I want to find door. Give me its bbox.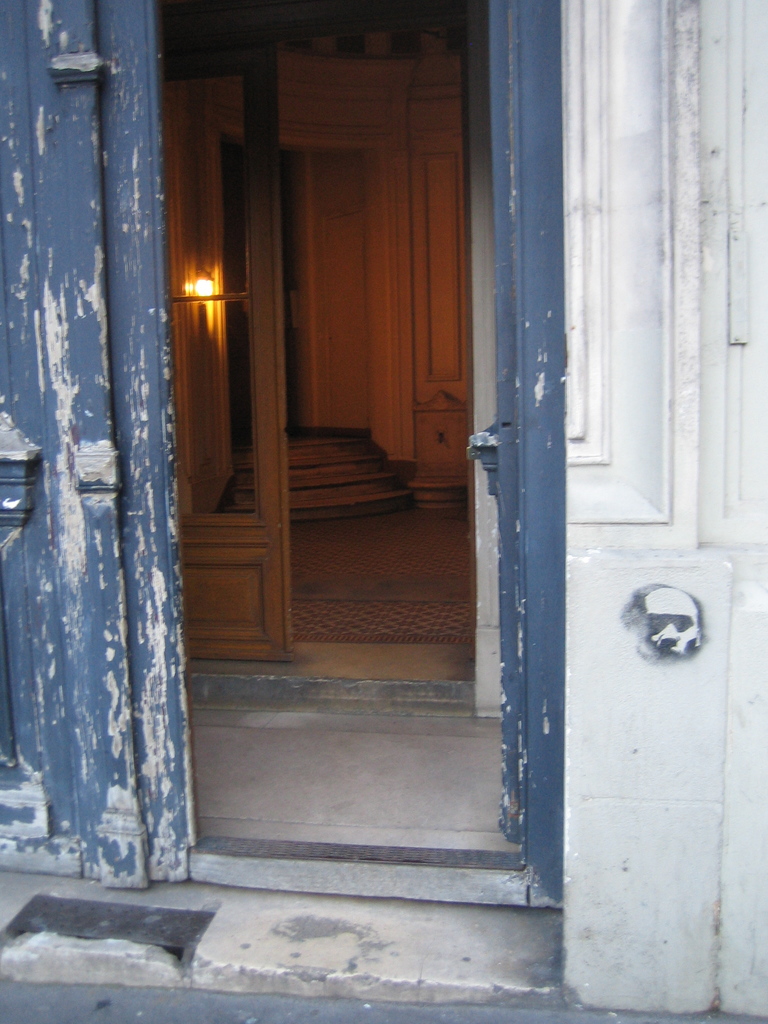
(x1=0, y1=0, x2=567, y2=908).
